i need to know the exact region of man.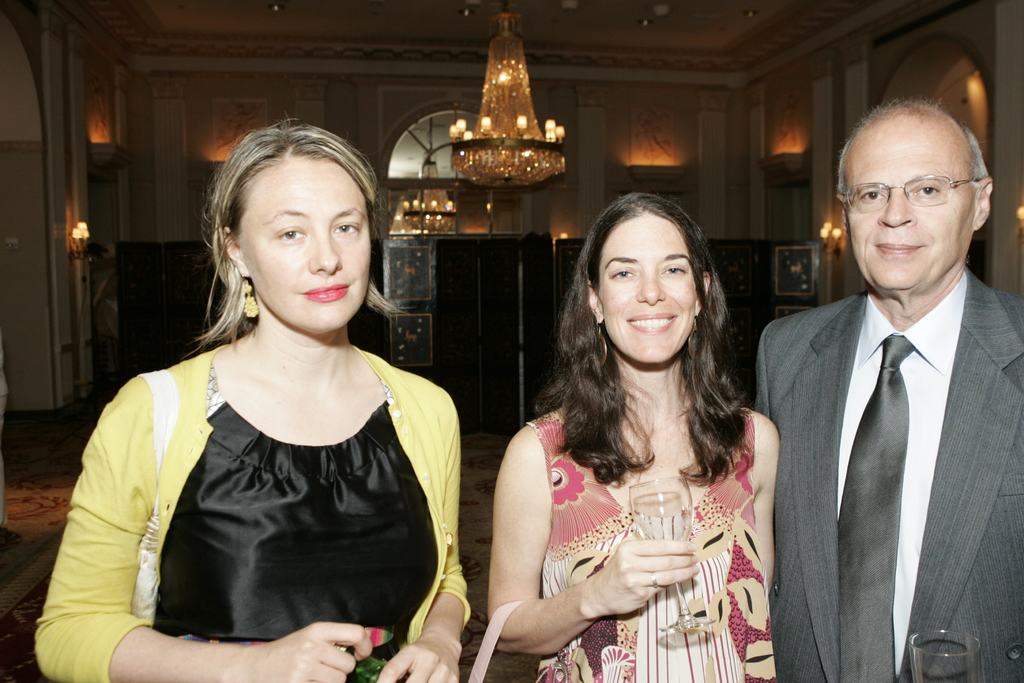
Region: 750/89/1023/682.
